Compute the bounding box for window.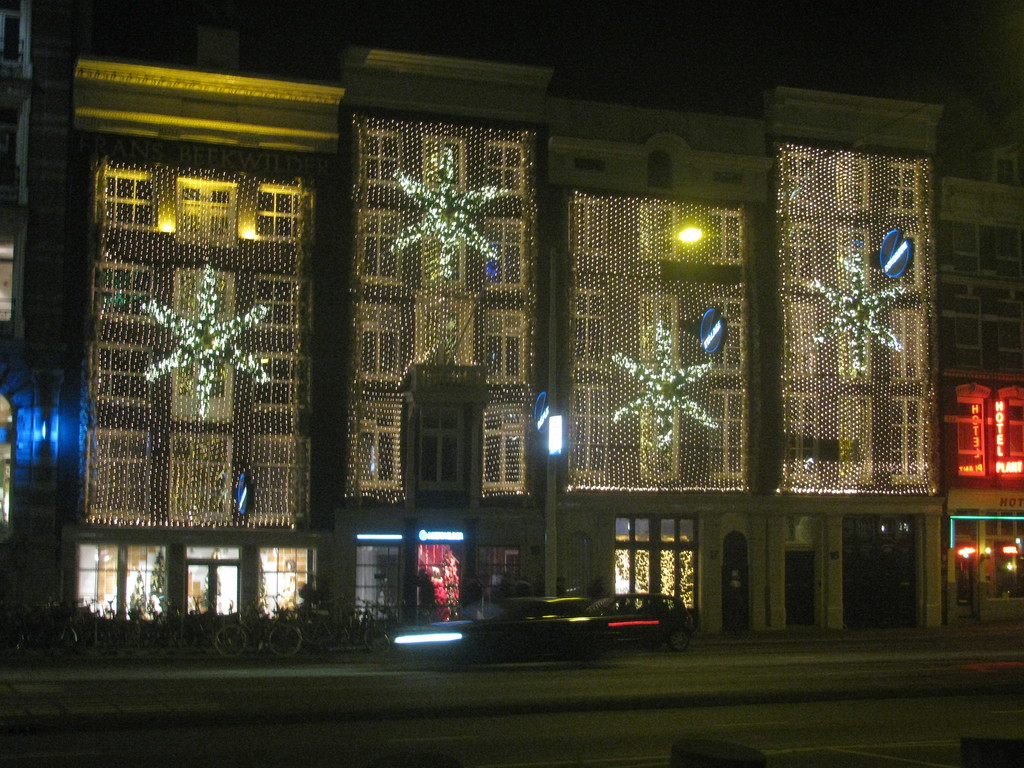
<bbox>365, 129, 415, 189</bbox>.
